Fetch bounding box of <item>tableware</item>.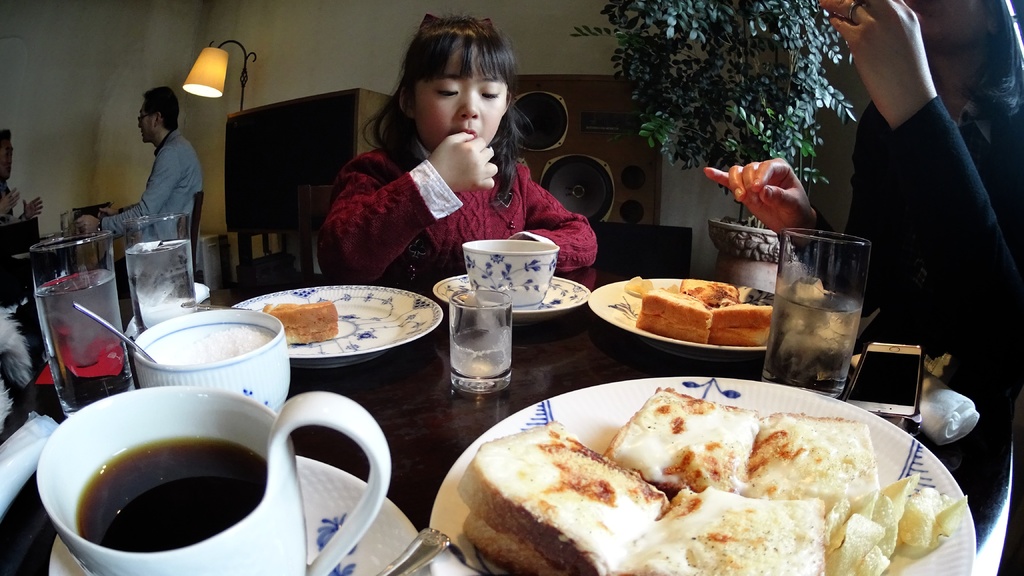
Bbox: crop(760, 227, 869, 399).
